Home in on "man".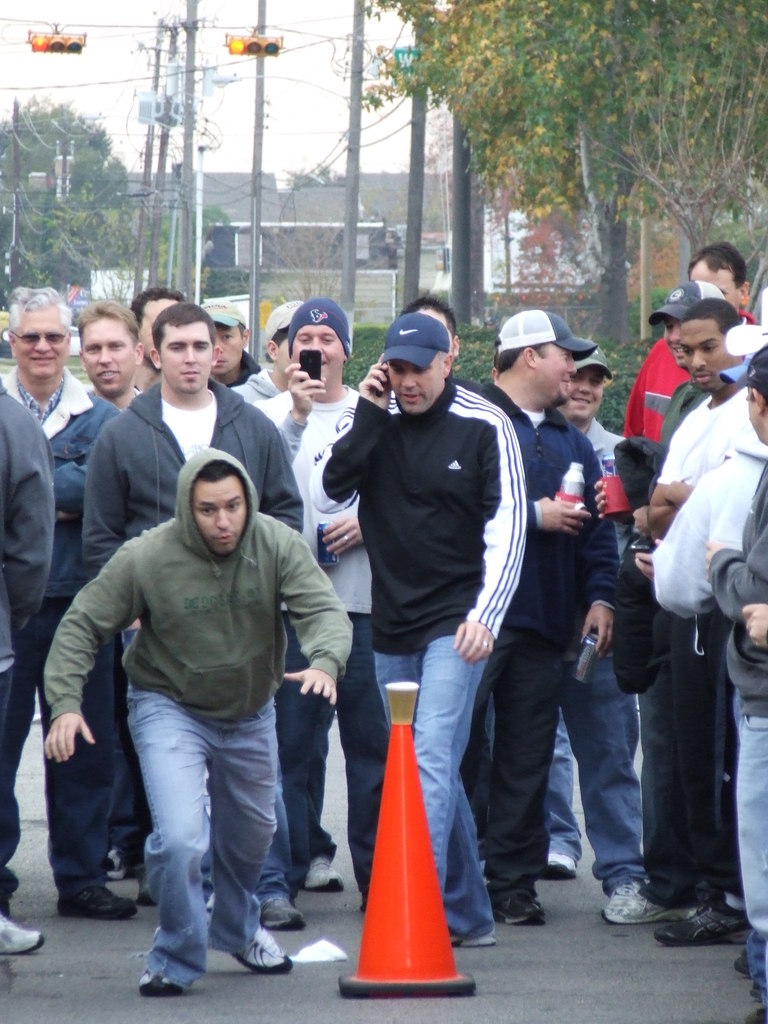
Homed in at (129,286,191,405).
